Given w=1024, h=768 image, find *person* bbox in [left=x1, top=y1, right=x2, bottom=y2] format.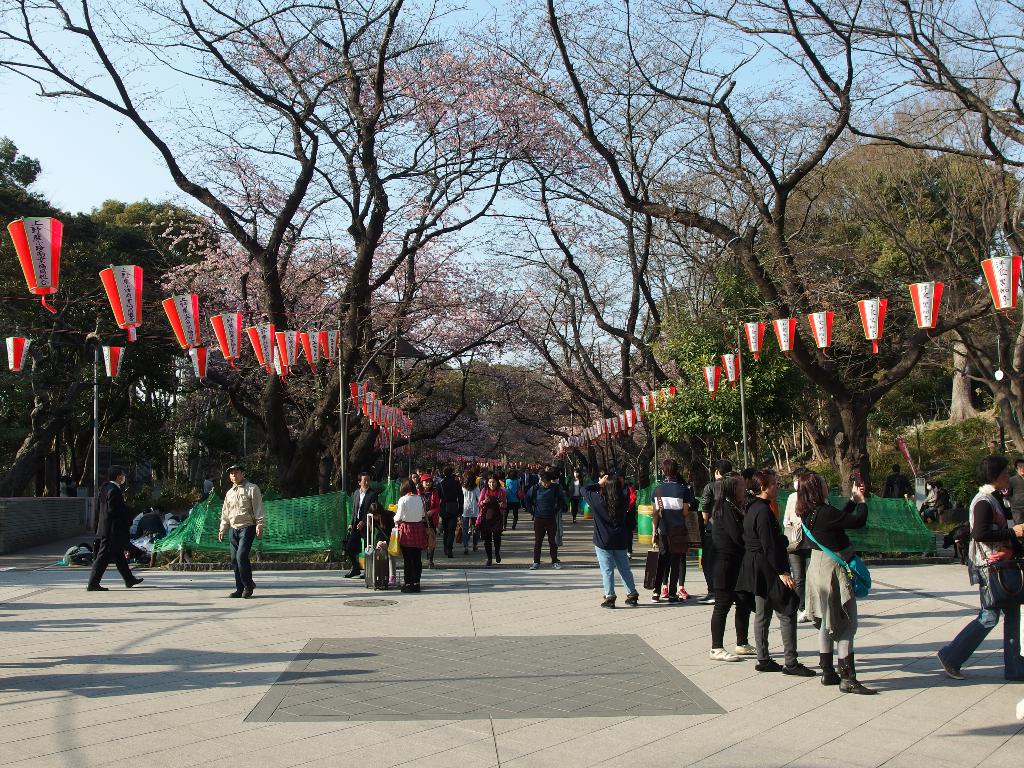
[left=916, top=481, right=939, bottom=522].
